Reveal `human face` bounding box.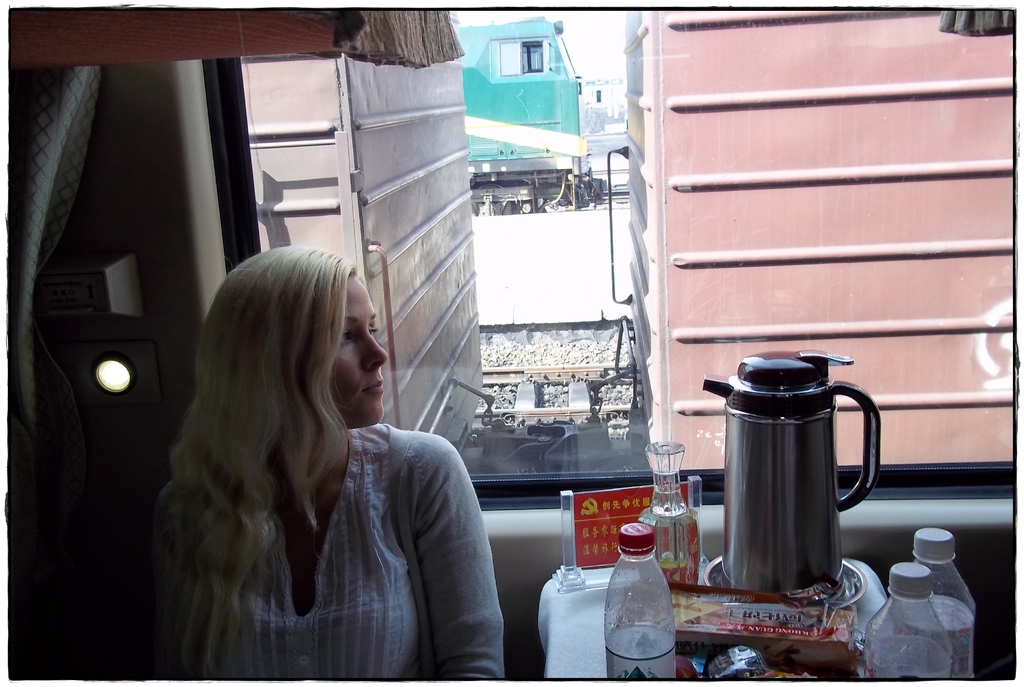
Revealed: {"left": 289, "top": 272, "right": 388, "bottom": 428}.
